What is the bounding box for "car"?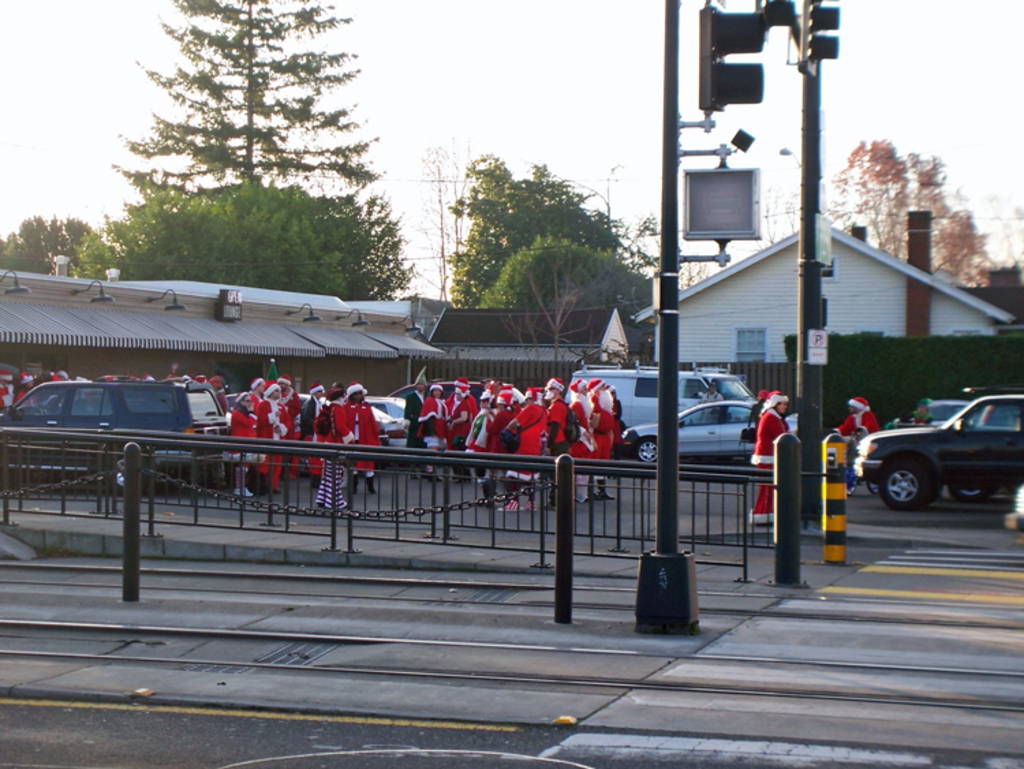
left=228, top=392, right=386, bottom=437.
